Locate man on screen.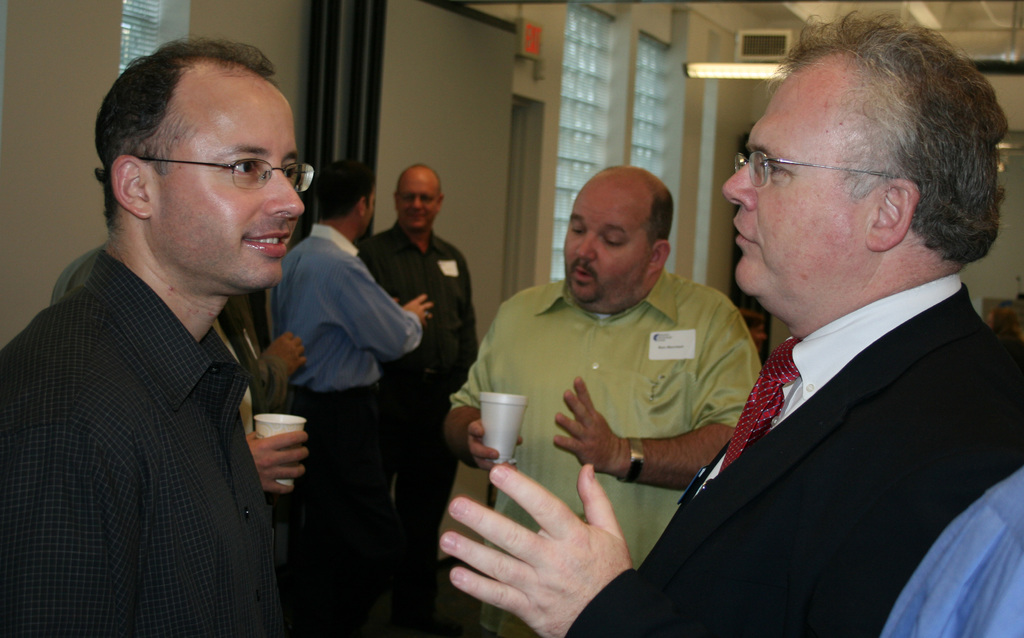
On screen at detection(0, 54, 312, 637).
